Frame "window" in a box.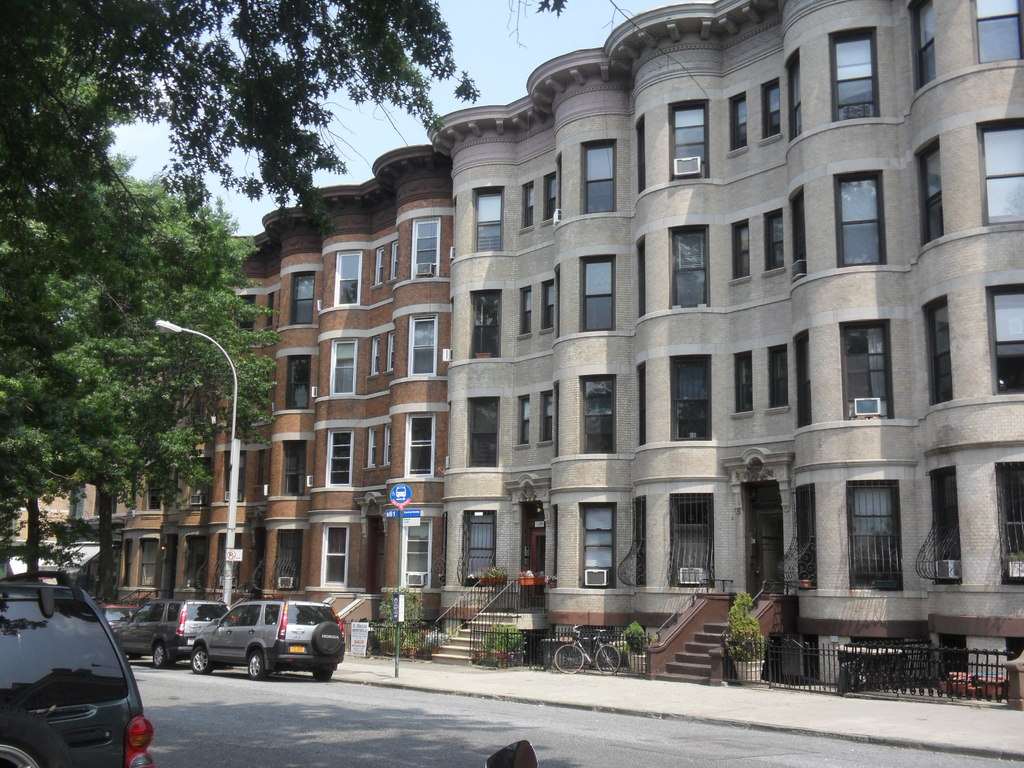
l=365, t=425, r=378, b=468.
